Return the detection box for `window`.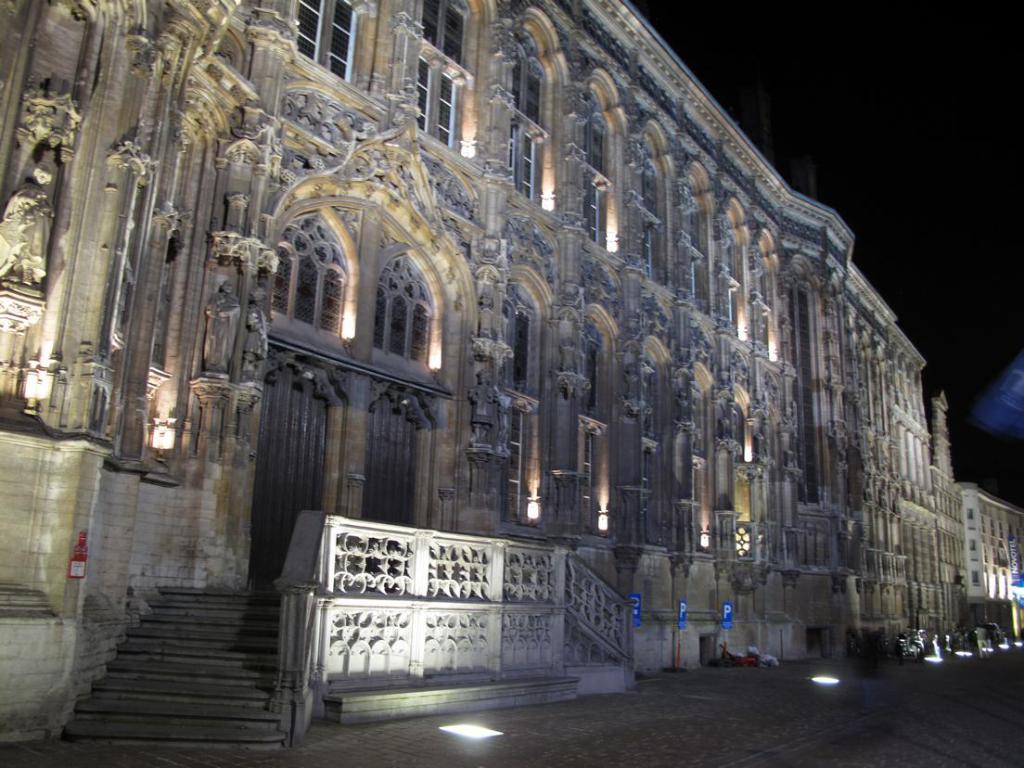
BBox(585, 330, 610, 534).
